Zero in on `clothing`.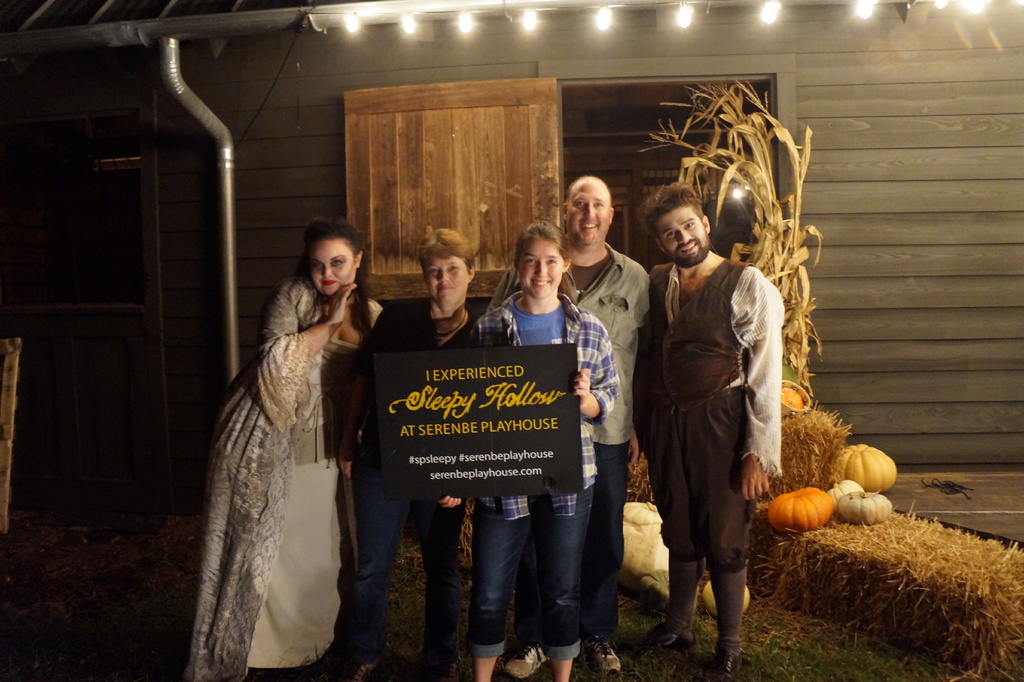
Zeroed in: bbox=(330, 293, 480, 650).
